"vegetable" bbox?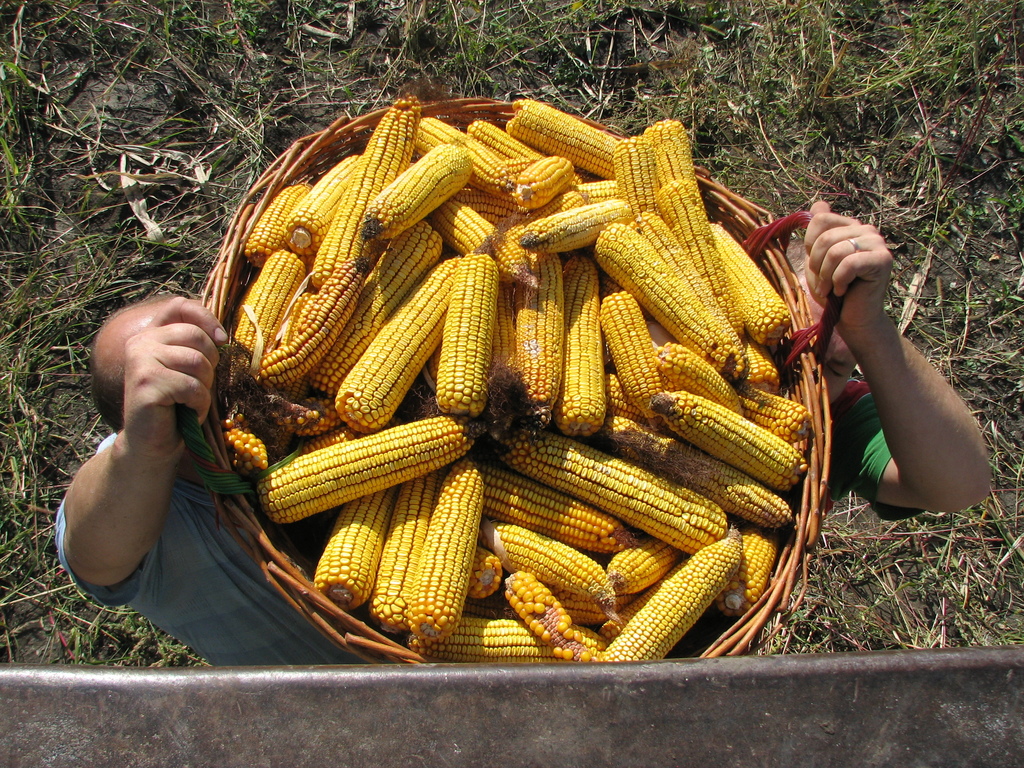
<bbox>262, 414, 481, 526</bbox>
